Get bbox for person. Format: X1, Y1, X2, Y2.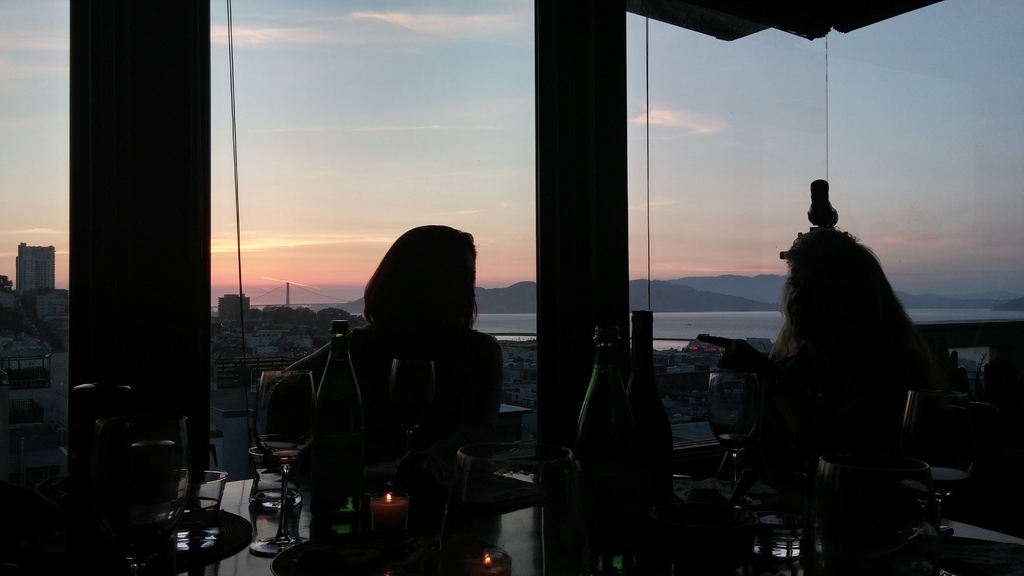
278, 215, 500, 548.
